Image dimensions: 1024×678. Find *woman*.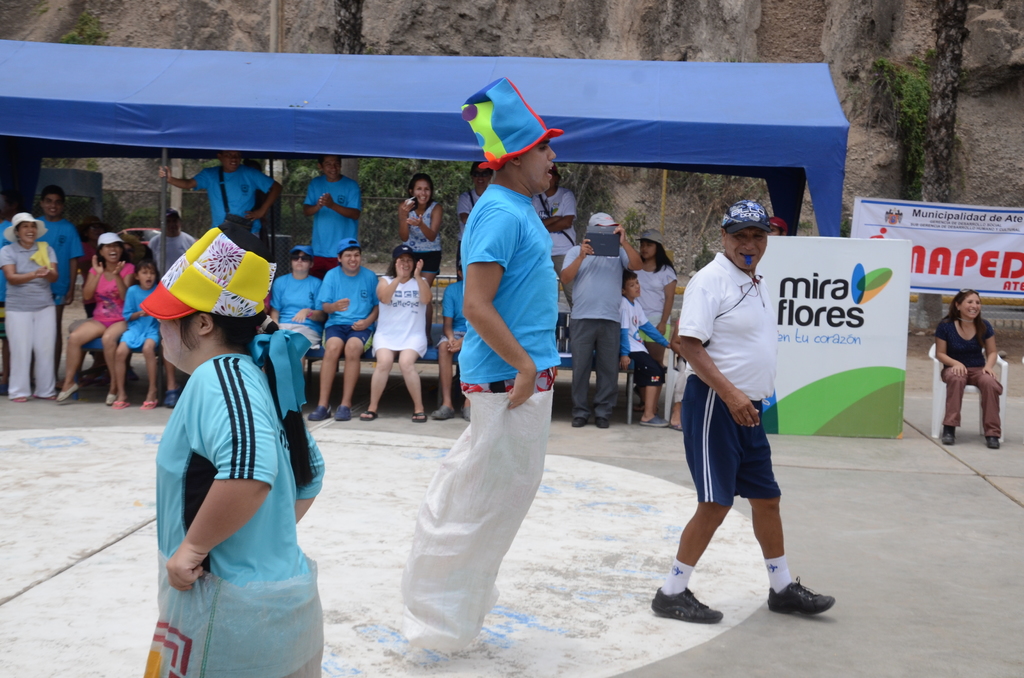
bbox=(360, 242, 429, 427).
